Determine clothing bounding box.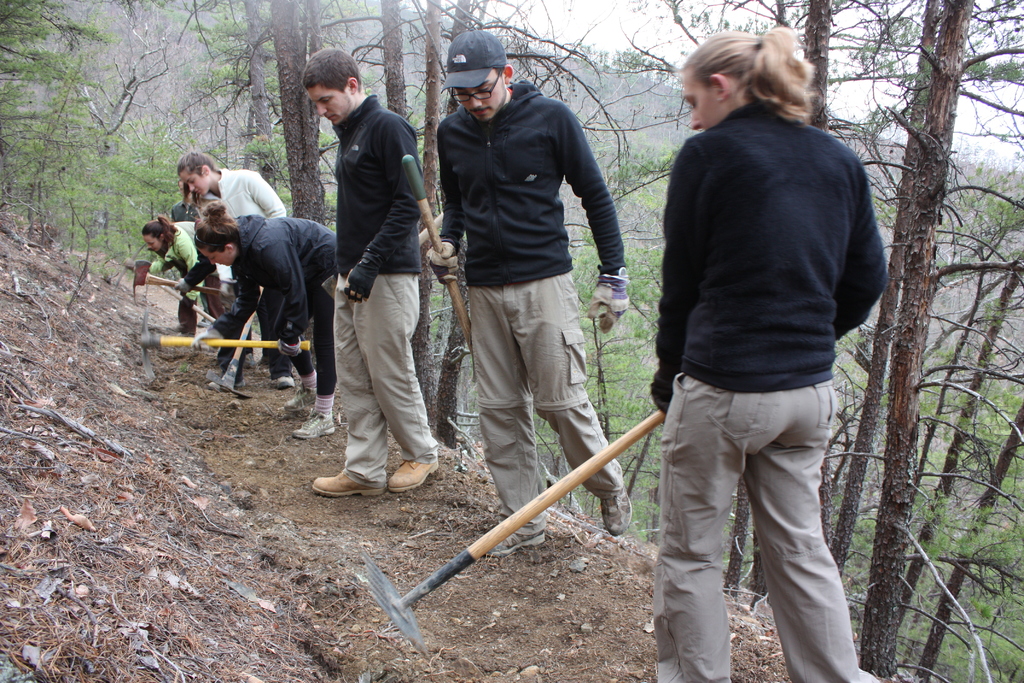
Determined: {"x1": 172, "y1": 199, "x2": 206, "y2": 309}.
